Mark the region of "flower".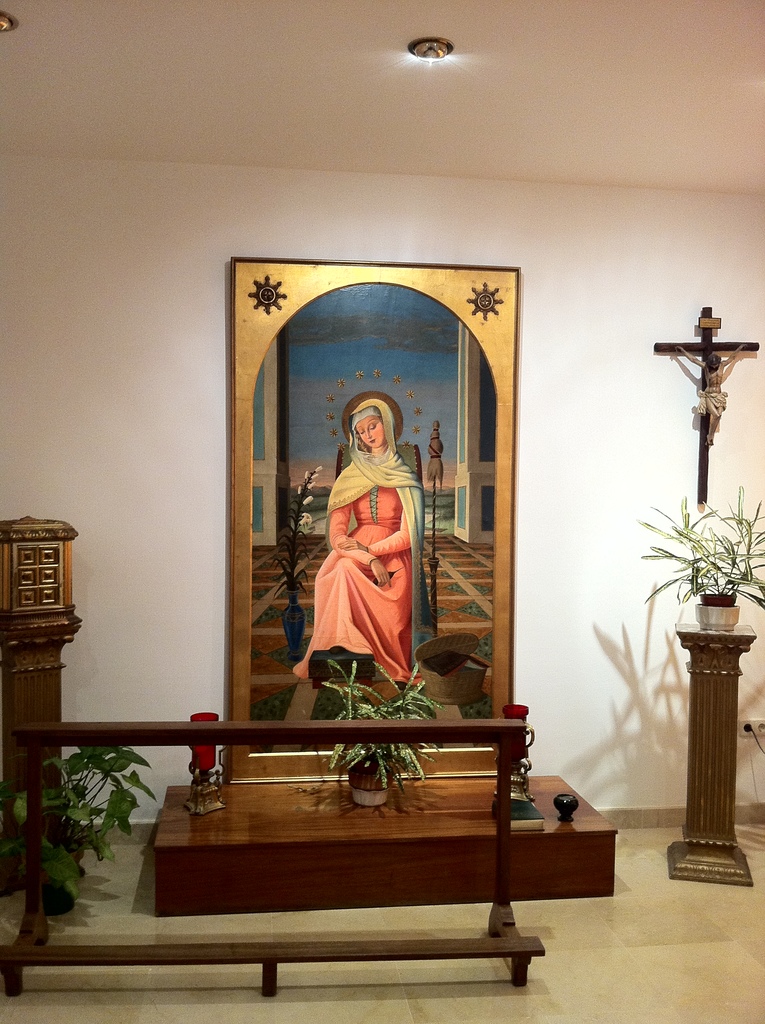
Region: <bbox>405, 387, 419, 399</bbox>.
